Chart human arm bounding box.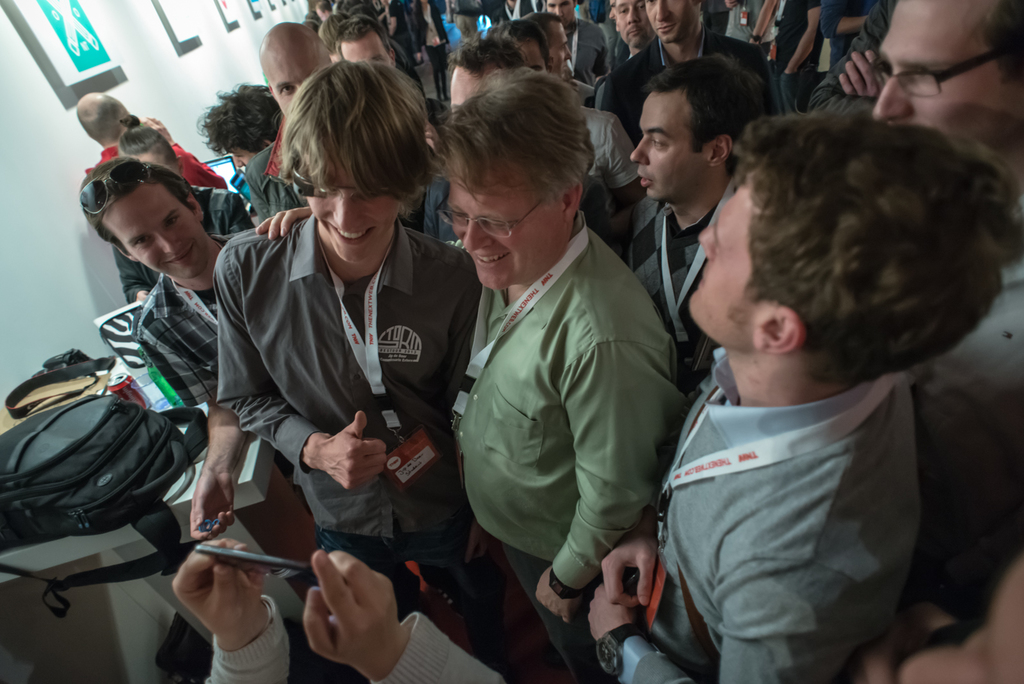
Charted: bbox=(526, 300, 677, 623).
